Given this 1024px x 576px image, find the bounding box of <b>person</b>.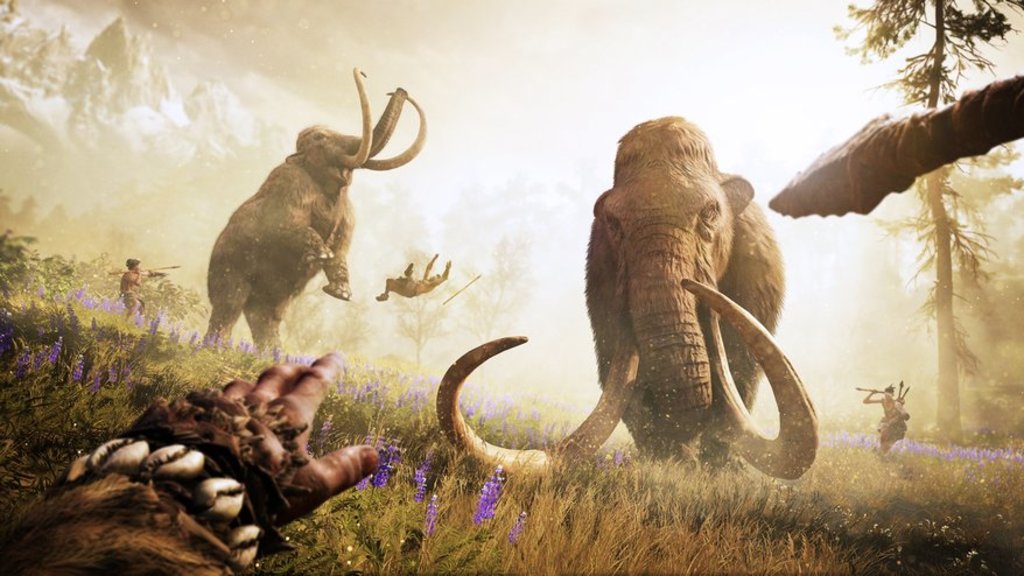
1,357,372,575.
